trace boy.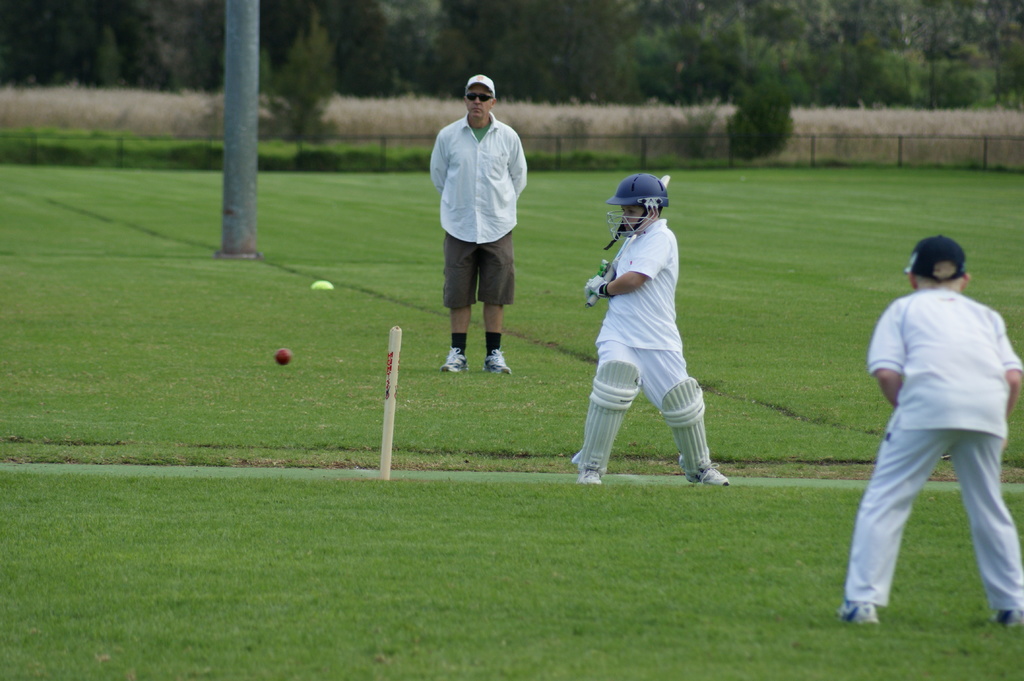
Traced to (left=568, top=177, right=735, bottom=487).
